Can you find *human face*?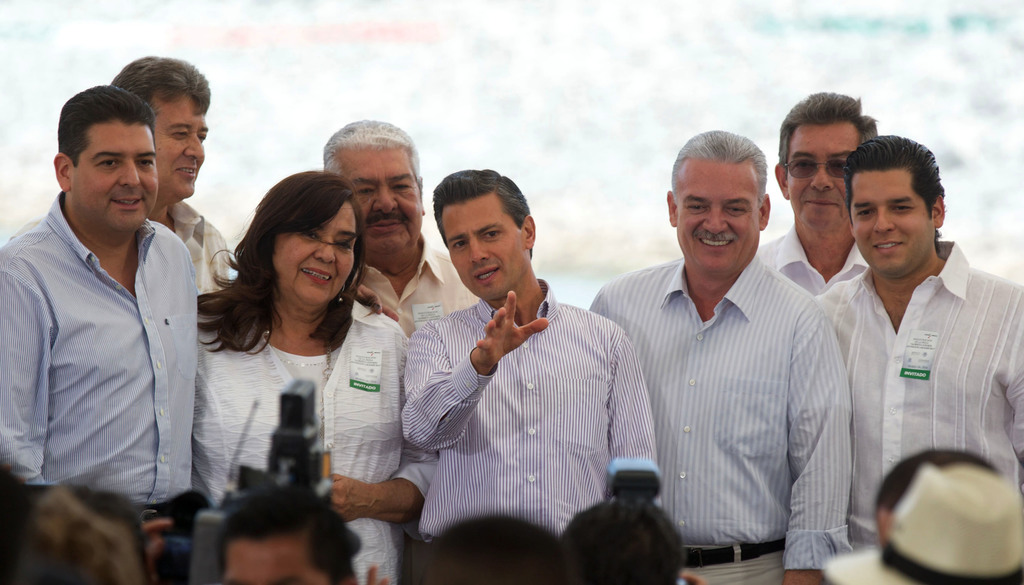
Yes, bounding box: BBox(436, 192, 530, 302).
